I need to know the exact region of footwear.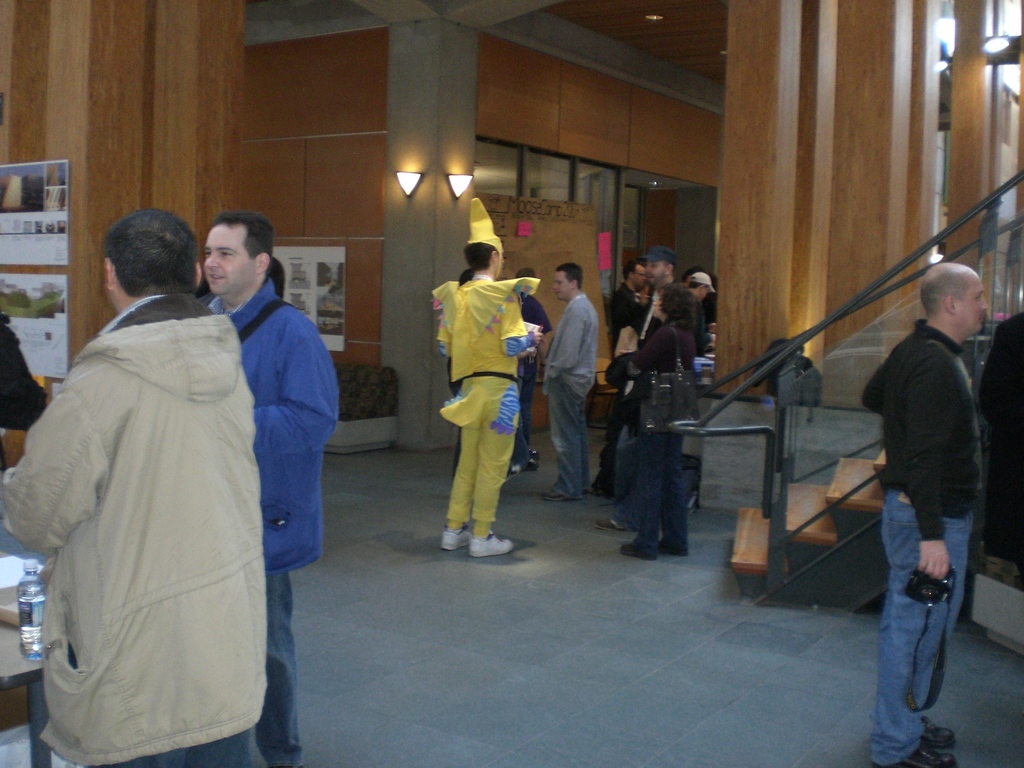
Region: (524, 458, 538, 470).
